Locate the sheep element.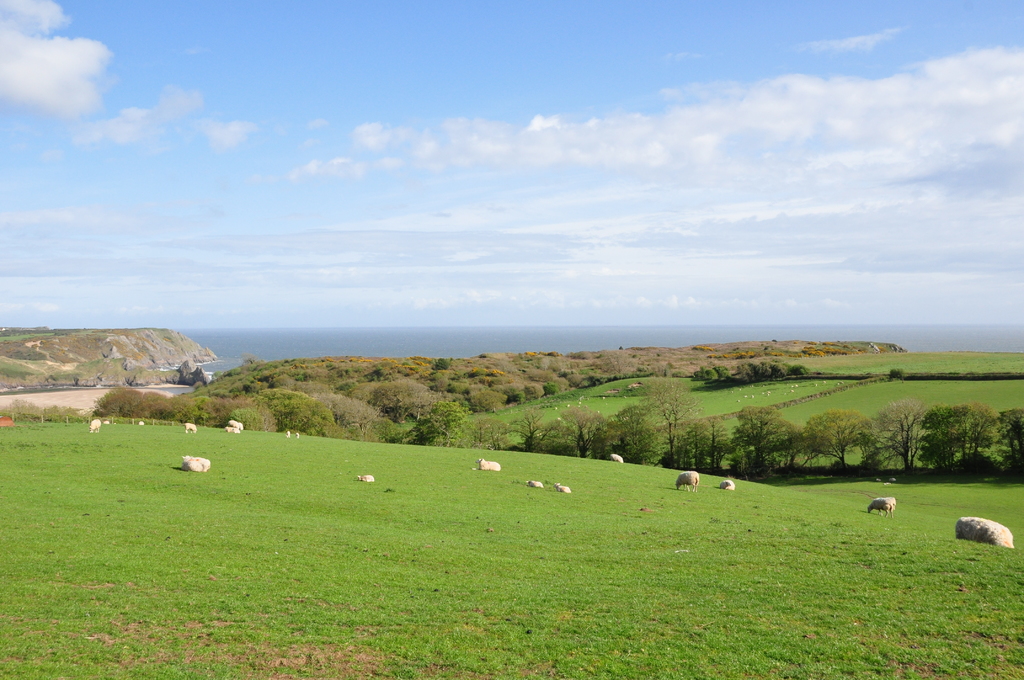
Element bbox: select_region(527, 480, 543, 488).
